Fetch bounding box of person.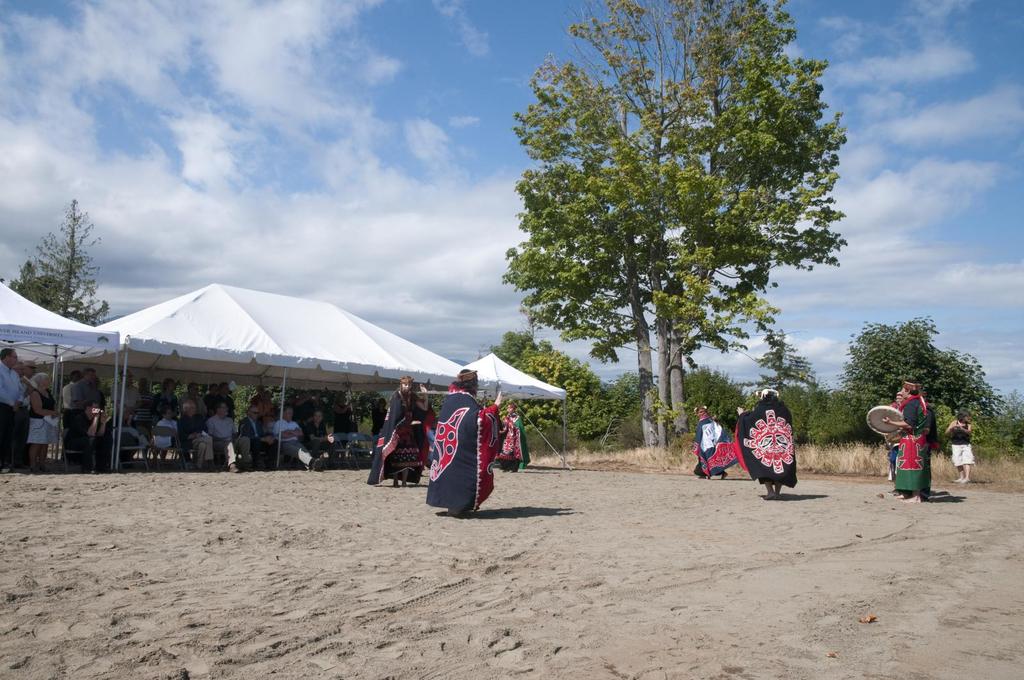
Bbox: bbox=[691, 404, 732, 482].
